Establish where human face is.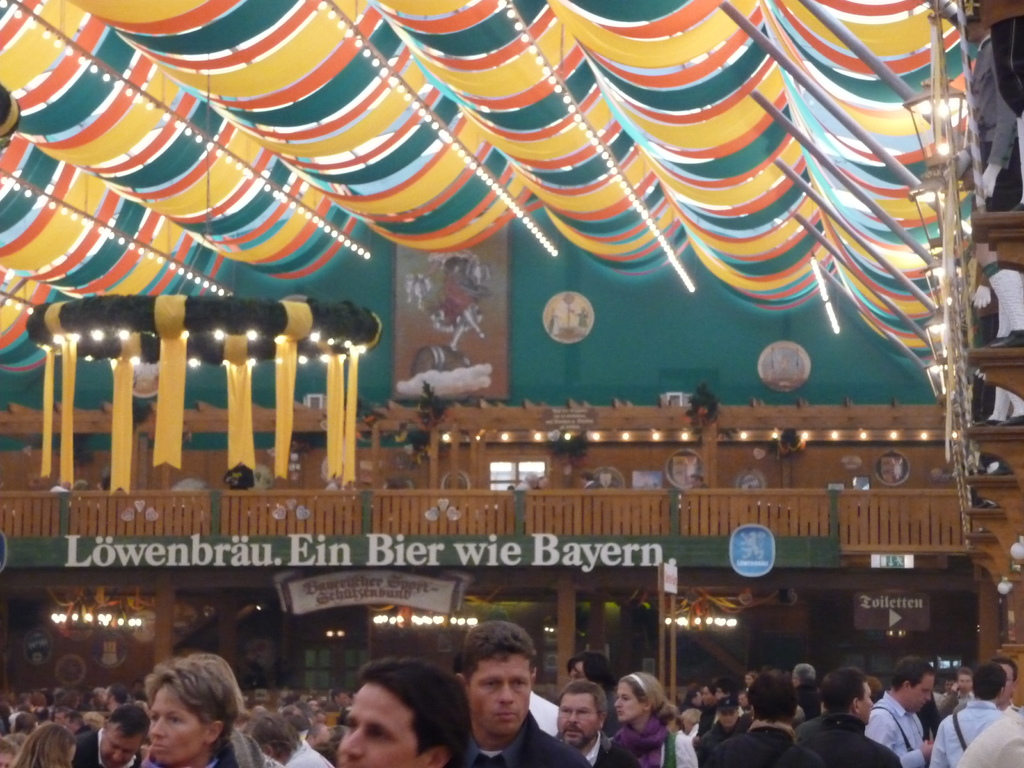
Established at (554,691,596,750).
